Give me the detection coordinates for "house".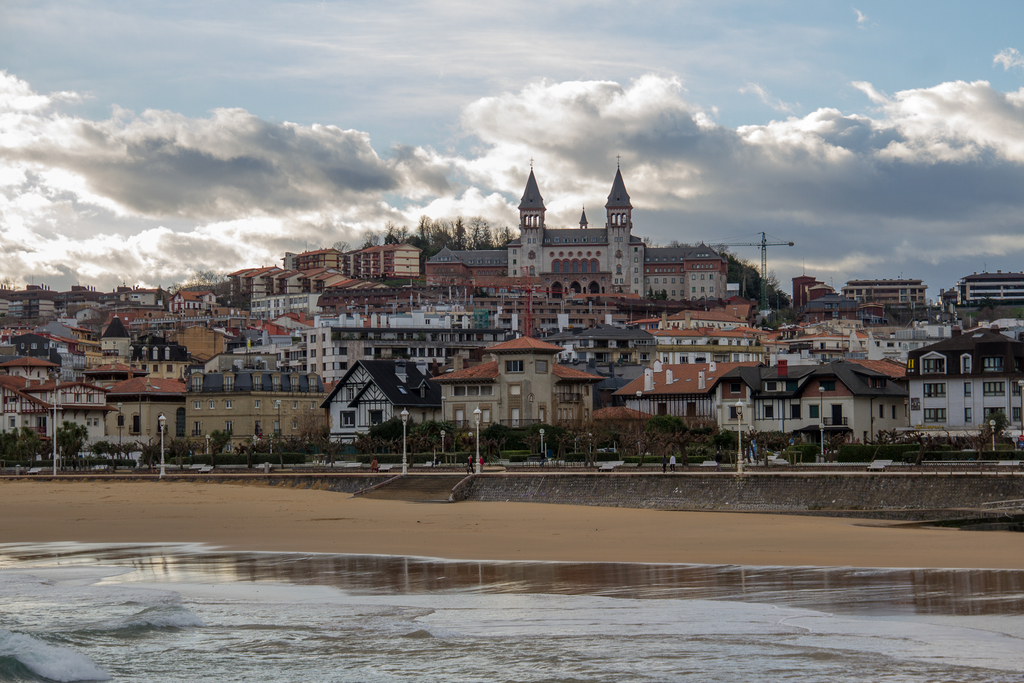
<region>312, 354, 445, 440</region>.
